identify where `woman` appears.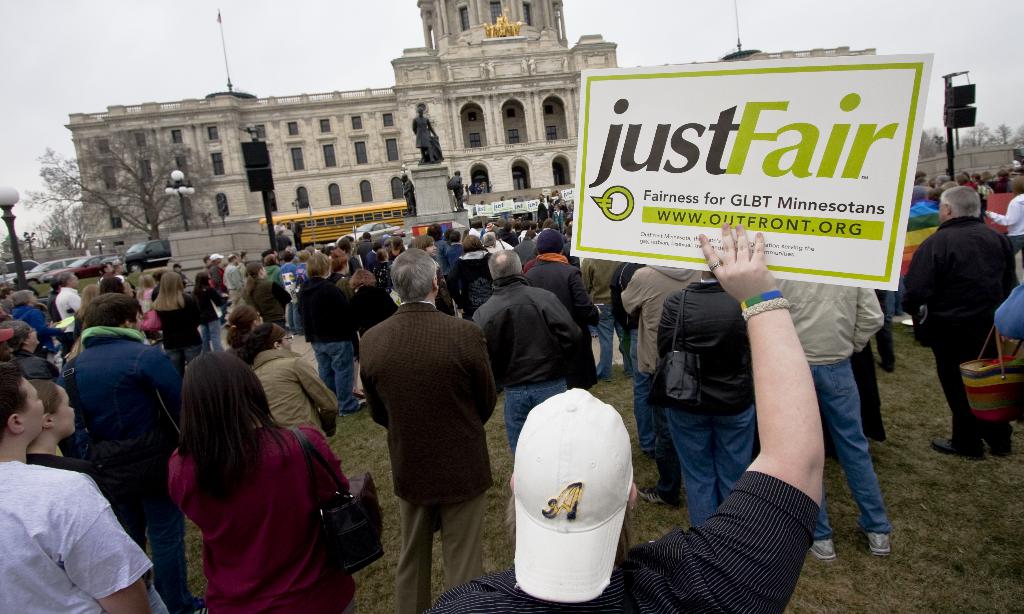
Appears at (x1=351, y1=267, x2=390, y2=331).
